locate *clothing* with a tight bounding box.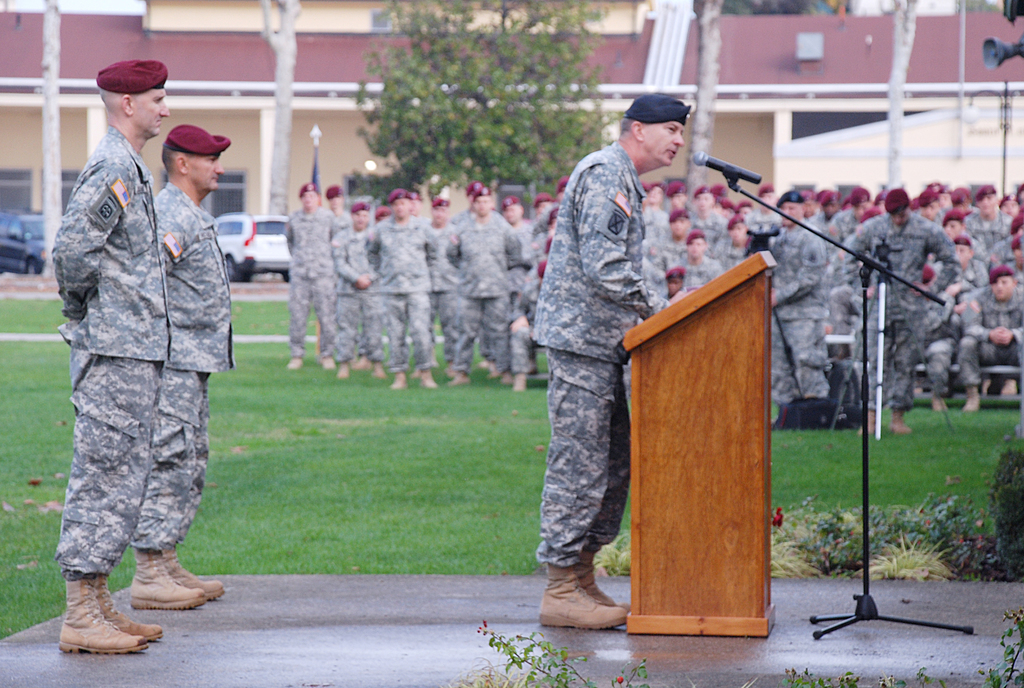
<box>444,212,520,376</box>.
